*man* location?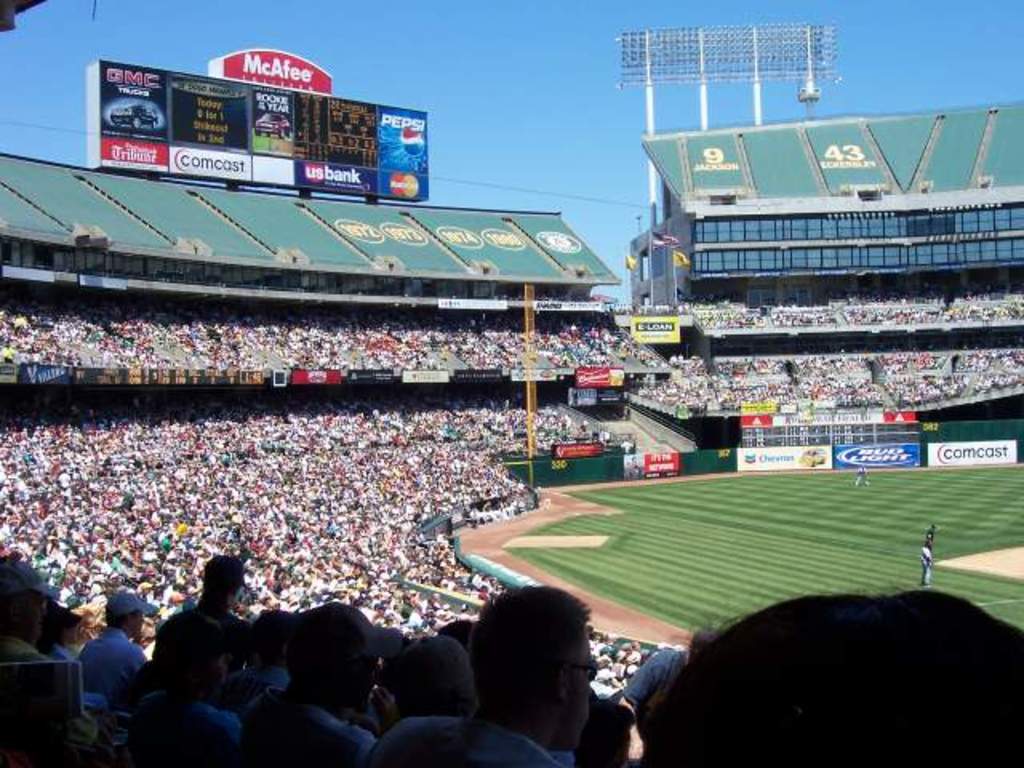
(left=373, top=579, right=603, bottom=766)
